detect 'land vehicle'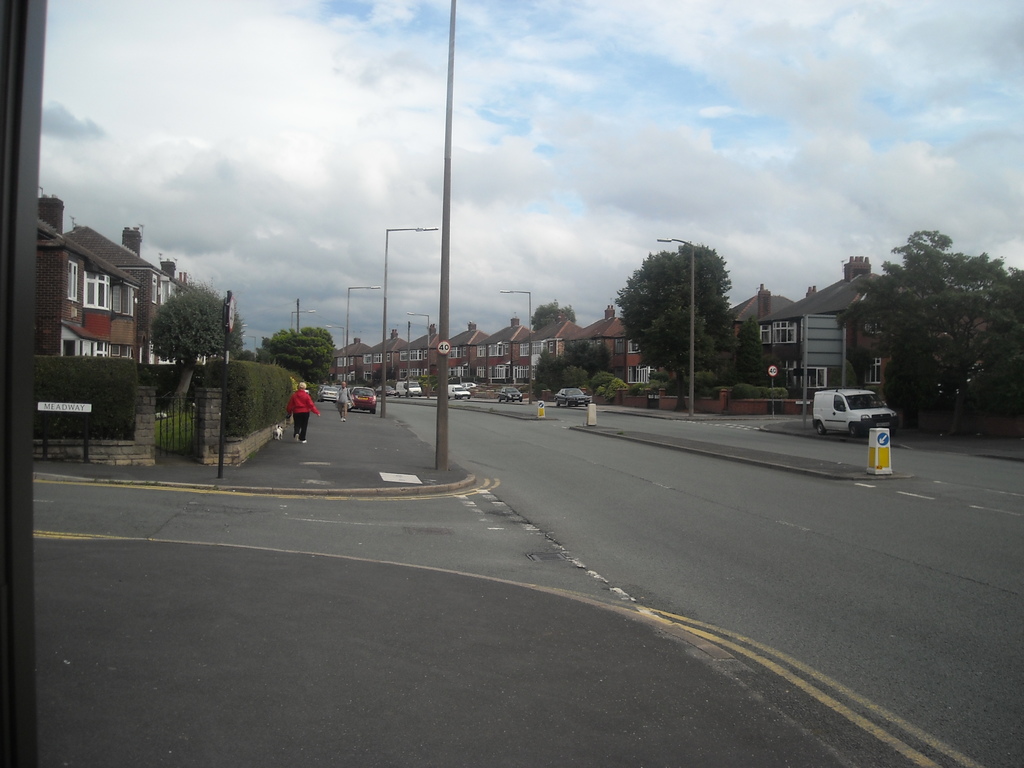
397:380:424:397
